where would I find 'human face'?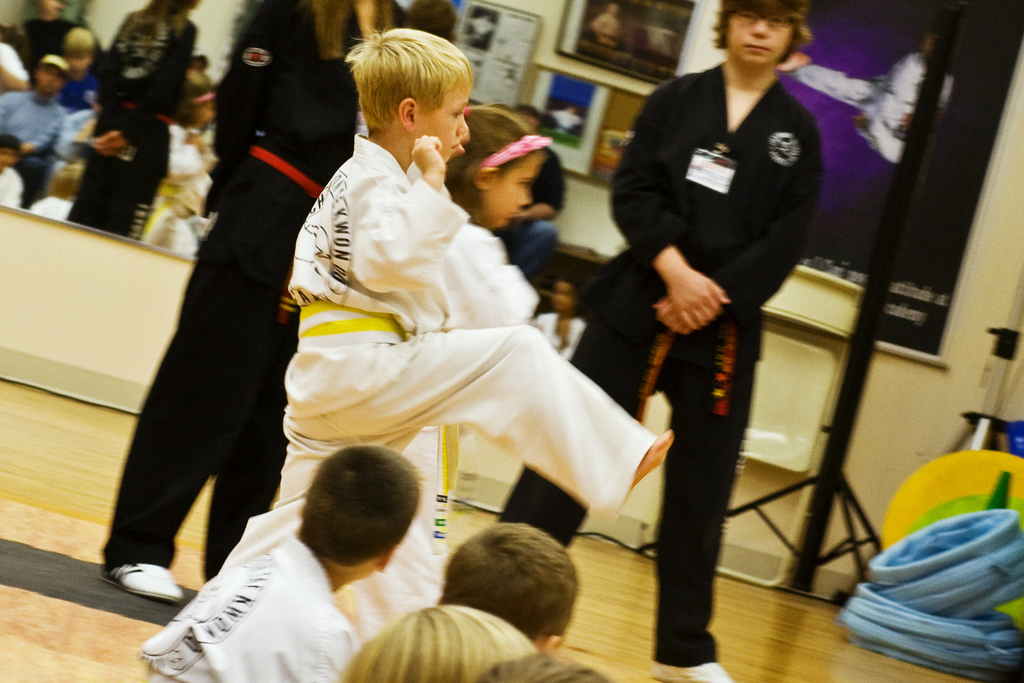
At rect(414, 81, 467, 160).
